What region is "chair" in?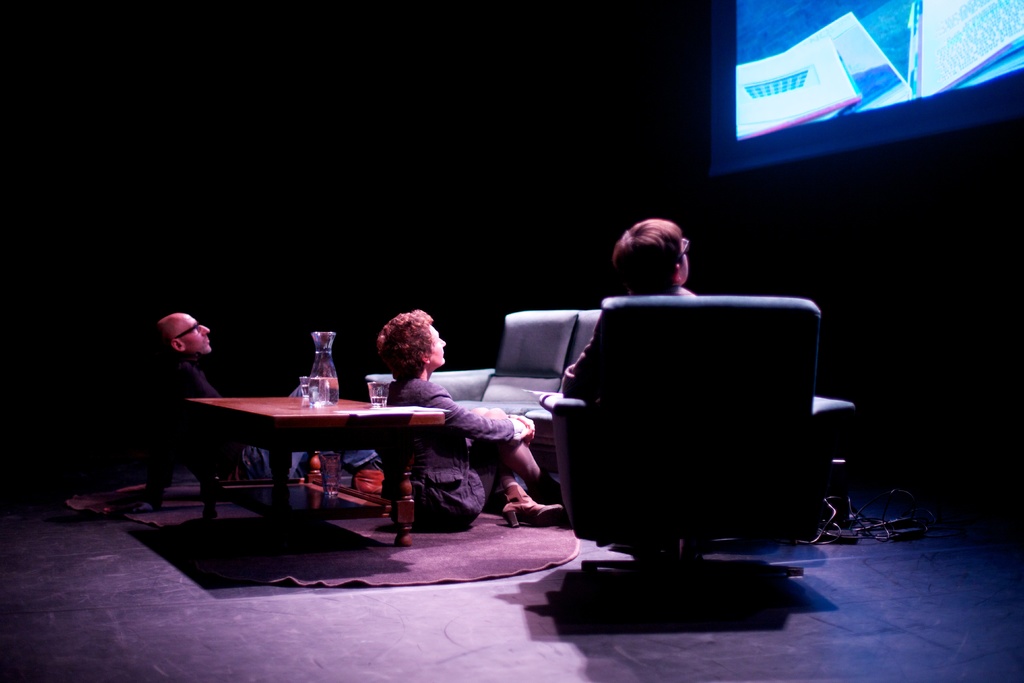
525 313 868 582.
